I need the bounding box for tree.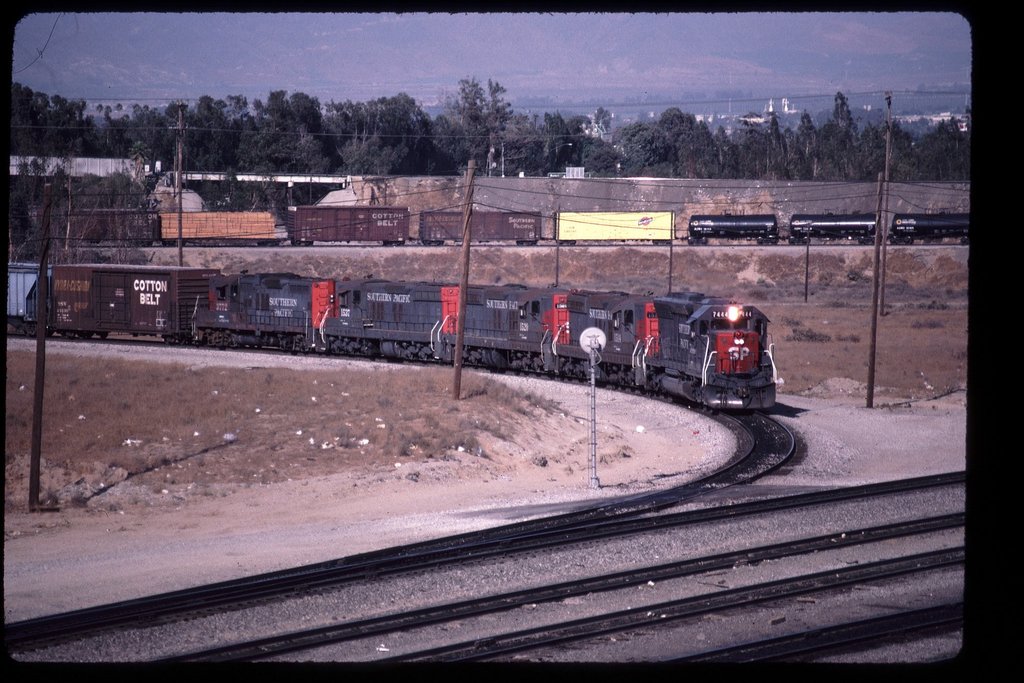
Here it is: {"left": 886, "top": 121, "right": 915, "bottom": 179}.
